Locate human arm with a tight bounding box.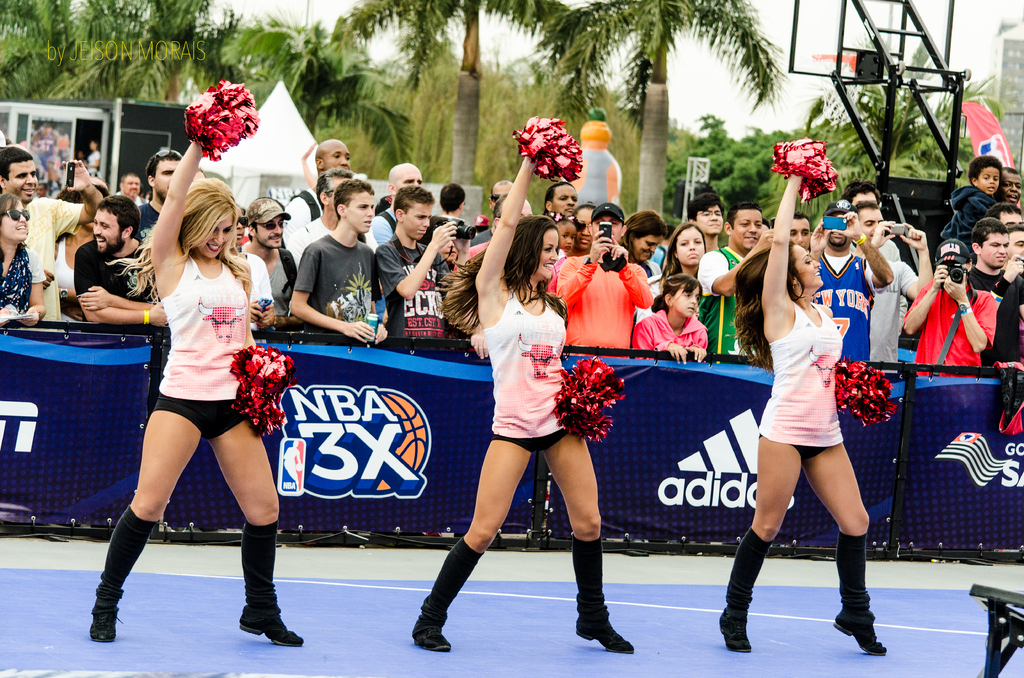
bbox=[372, 318, 394, 341].
